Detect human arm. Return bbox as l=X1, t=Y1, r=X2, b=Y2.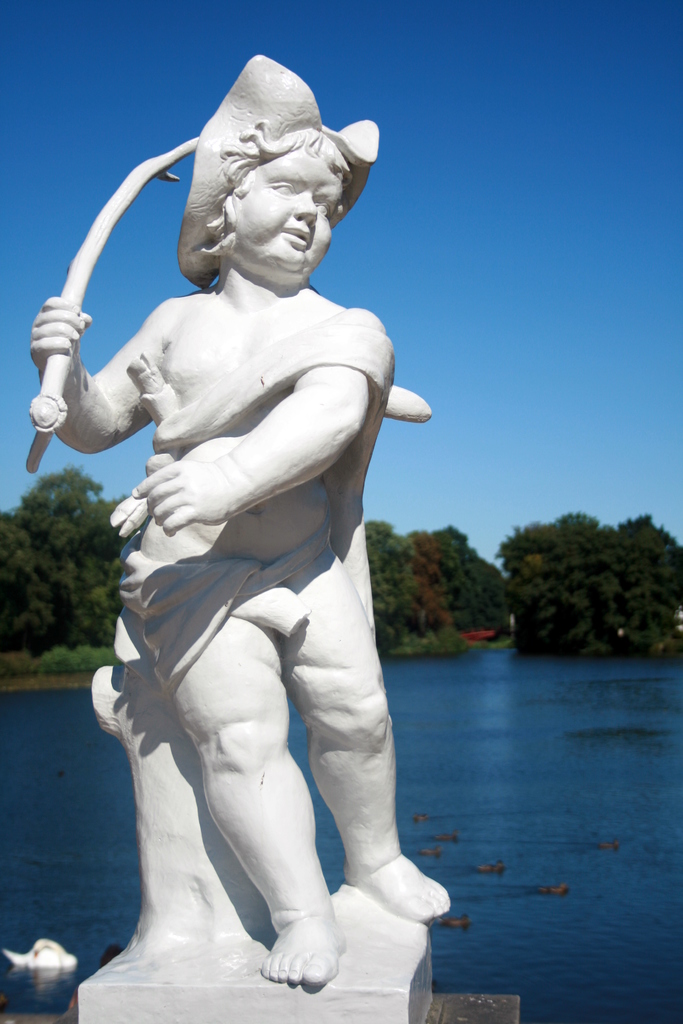
l=132, t=307, r=365, b=534.
